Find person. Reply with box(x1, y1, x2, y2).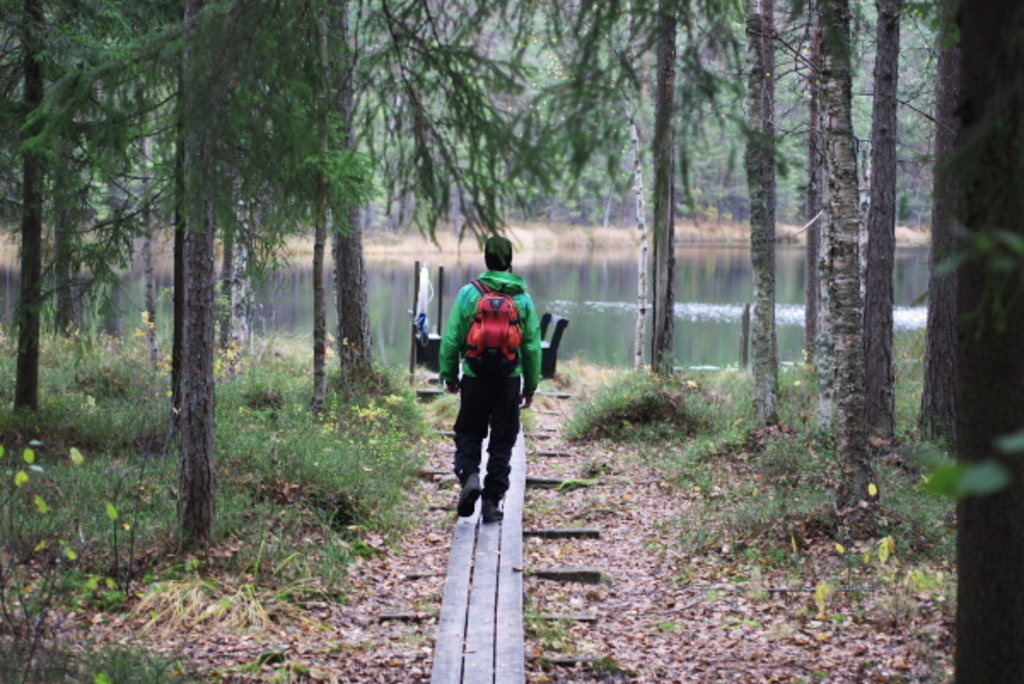
box(449, 234, 550, 529).
